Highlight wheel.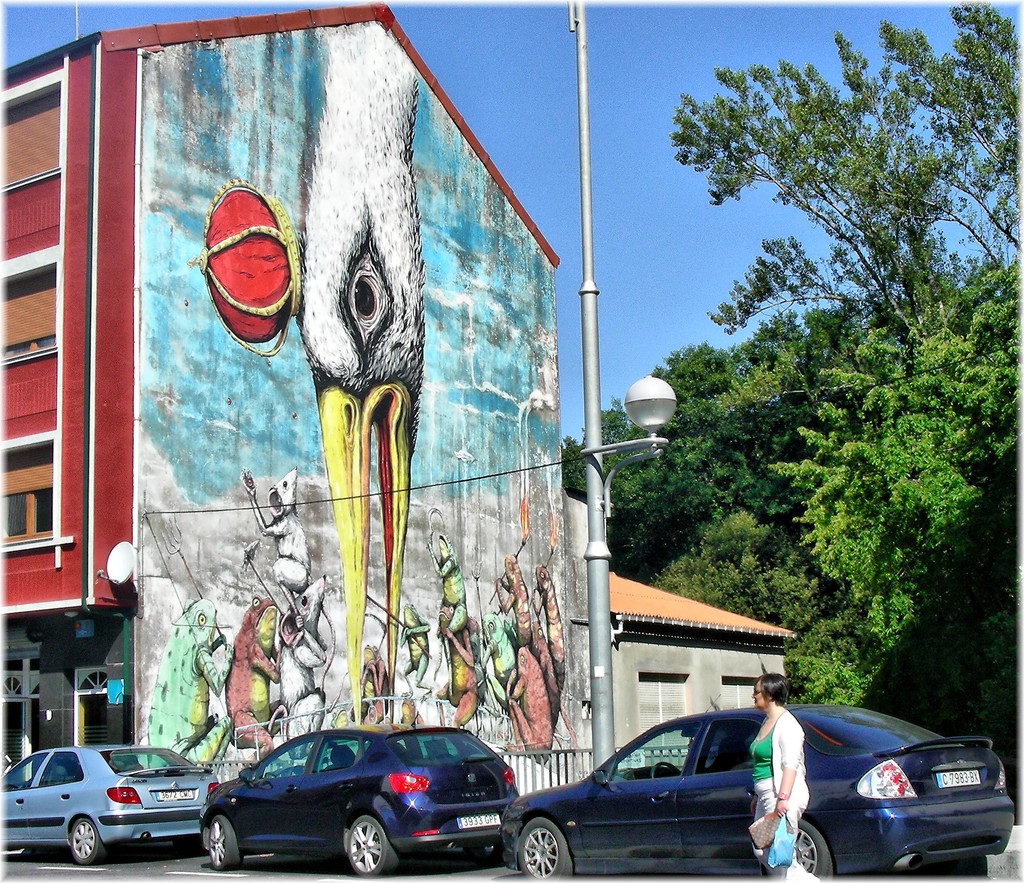
Highlighted region: left=344, top=814, right=402, bottom=875.
